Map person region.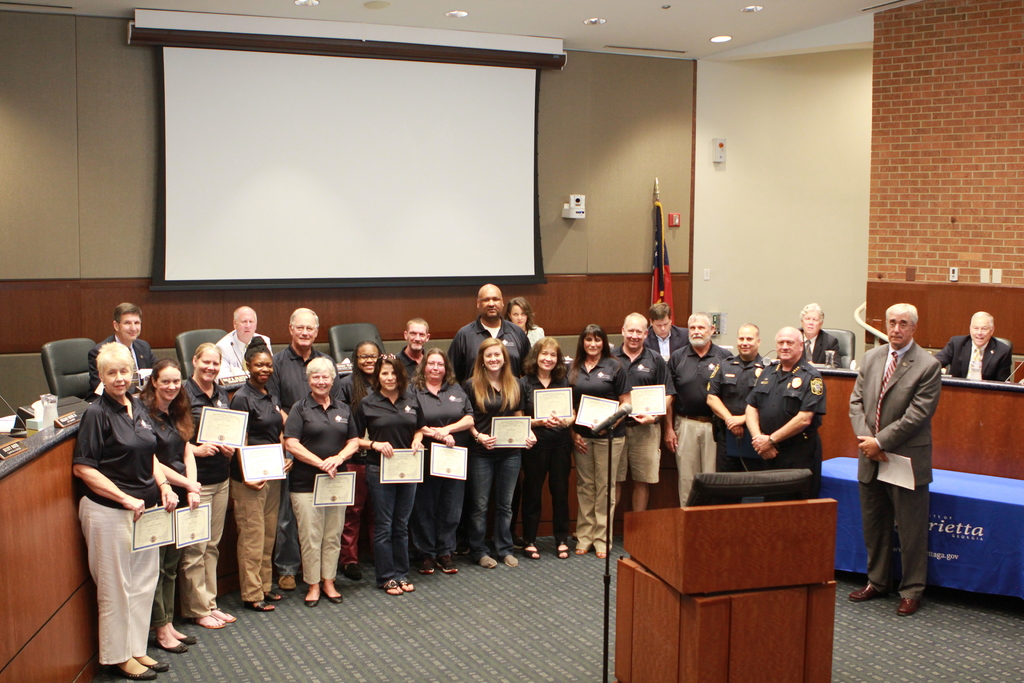
Mapped to <box>406,347,475,573</box>.
